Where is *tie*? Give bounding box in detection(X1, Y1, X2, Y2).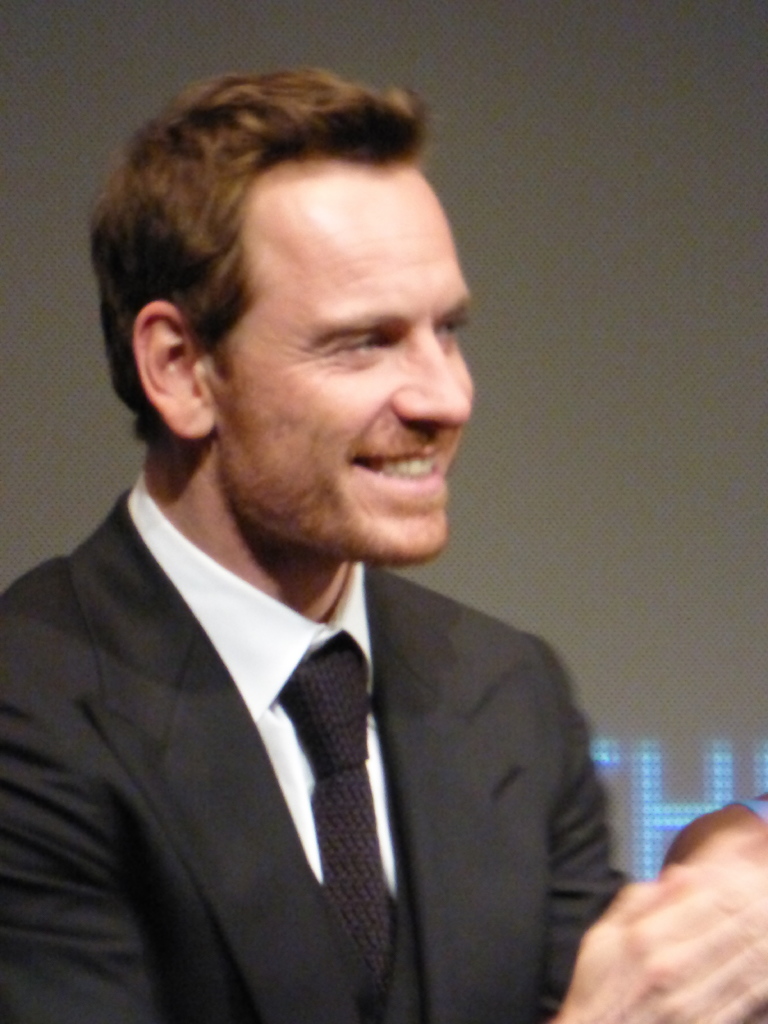
detection(266, 630, 387, 991).
